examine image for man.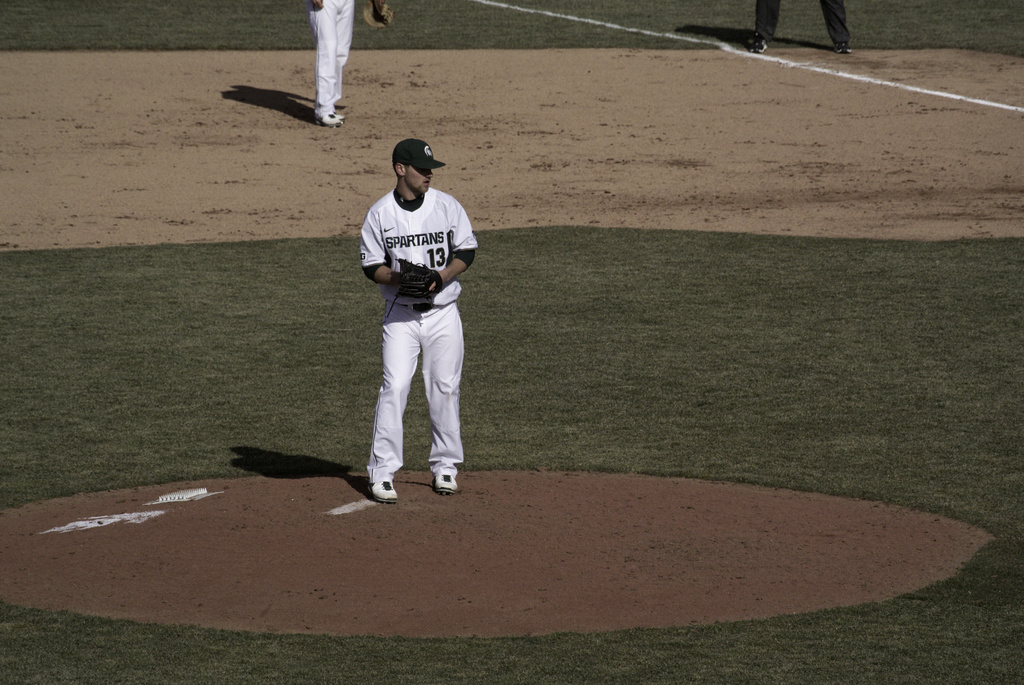
Examination result: left=348, top=126, right=477, bottom=523.
